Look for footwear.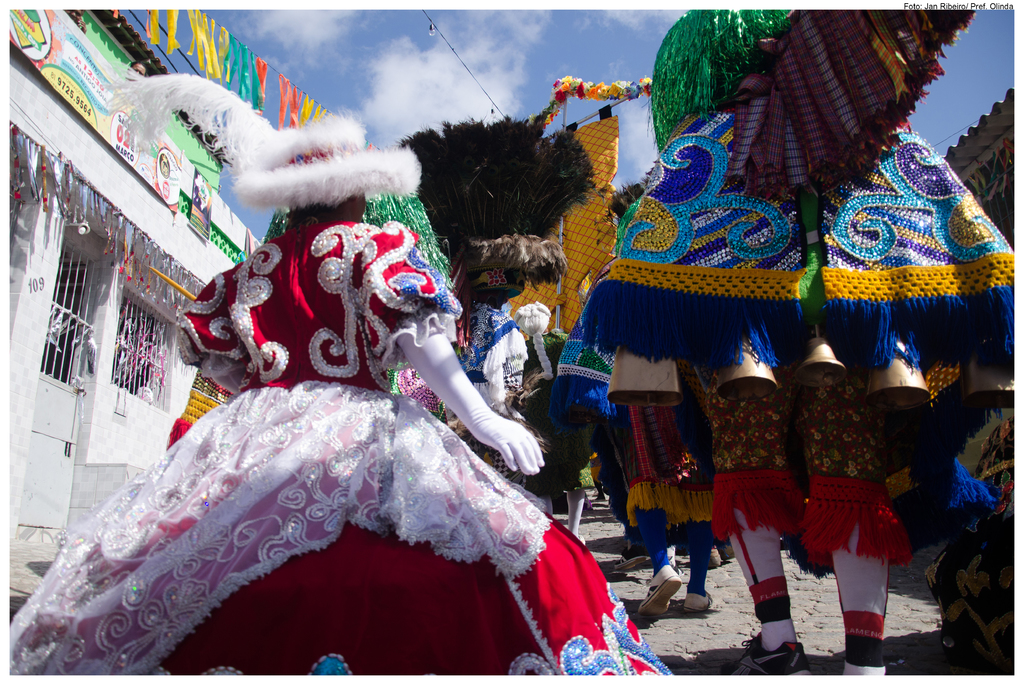
Found: x1=614, y1=542, x2=655, y2=568.
